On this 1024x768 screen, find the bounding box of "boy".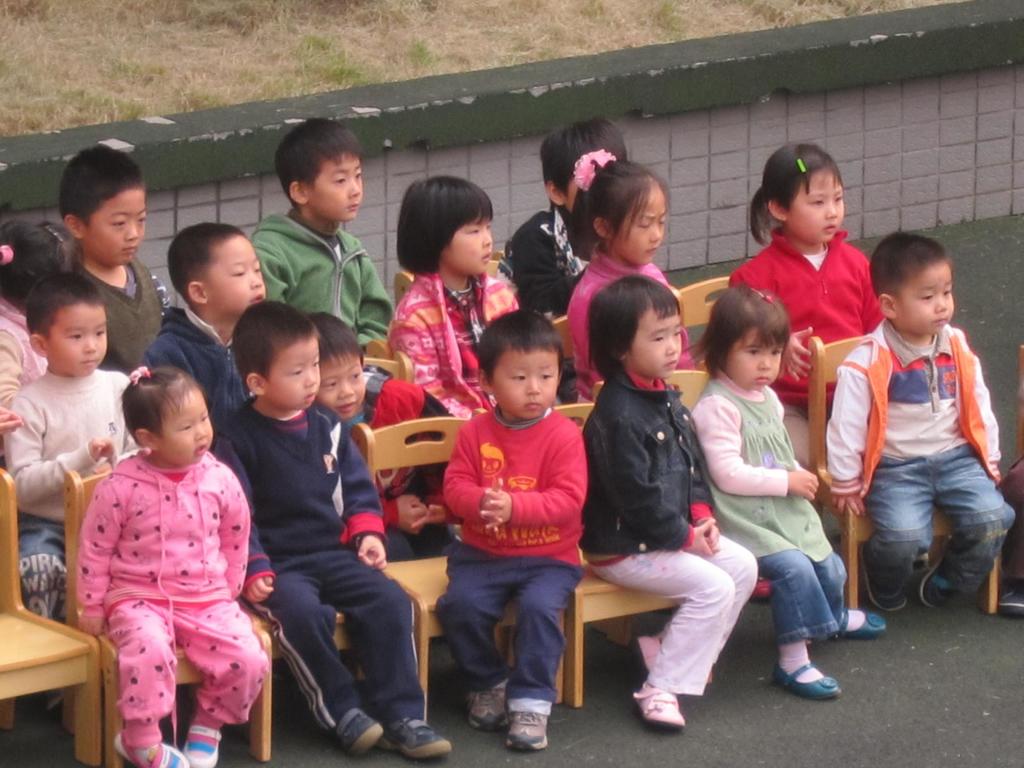
Bounding box: {"left": 207, "top": 299, "right": 454, "bottom": 767}.
